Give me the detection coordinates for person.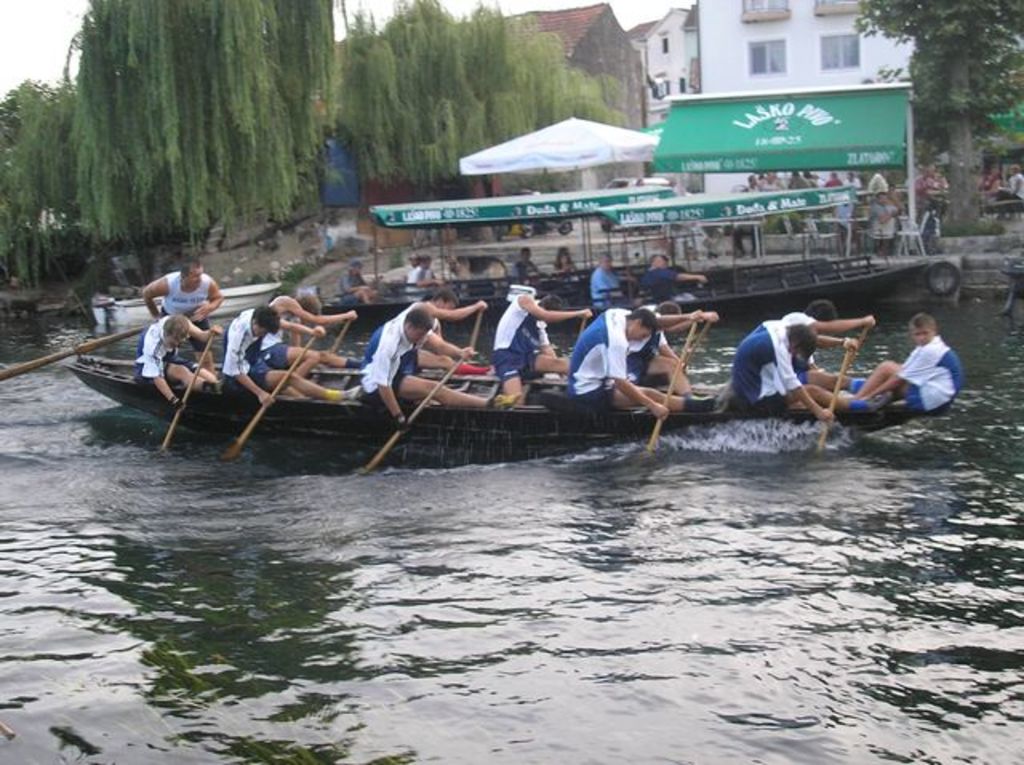
[642,245,706,309].
